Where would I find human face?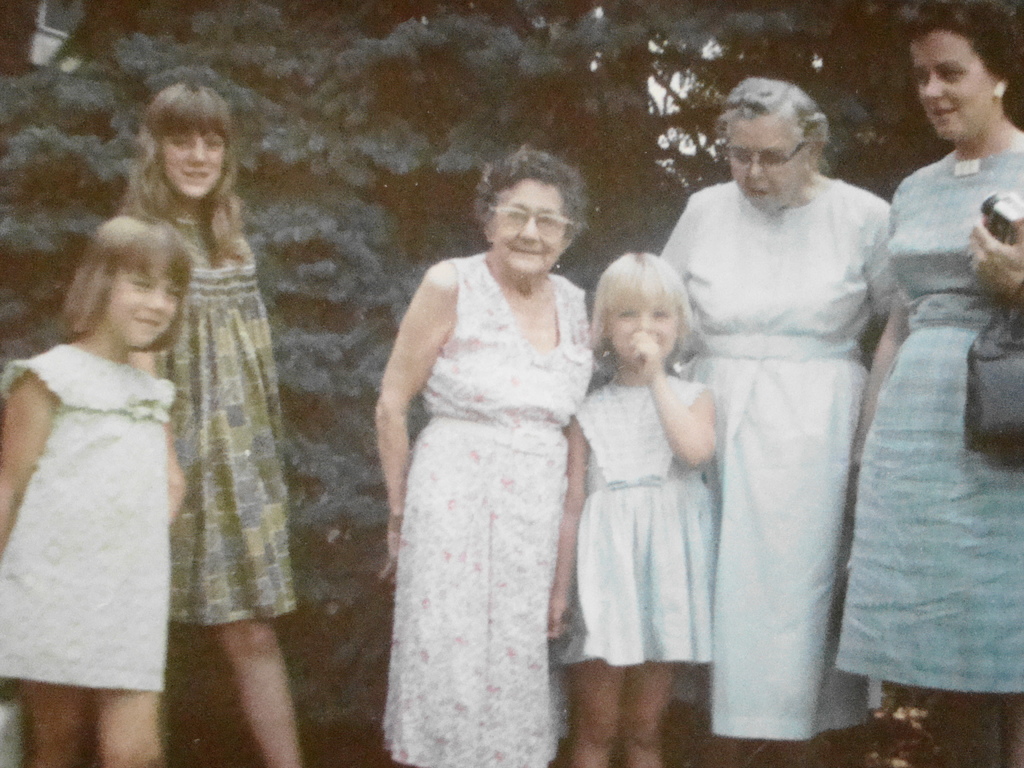
At 611,290,683,372.
